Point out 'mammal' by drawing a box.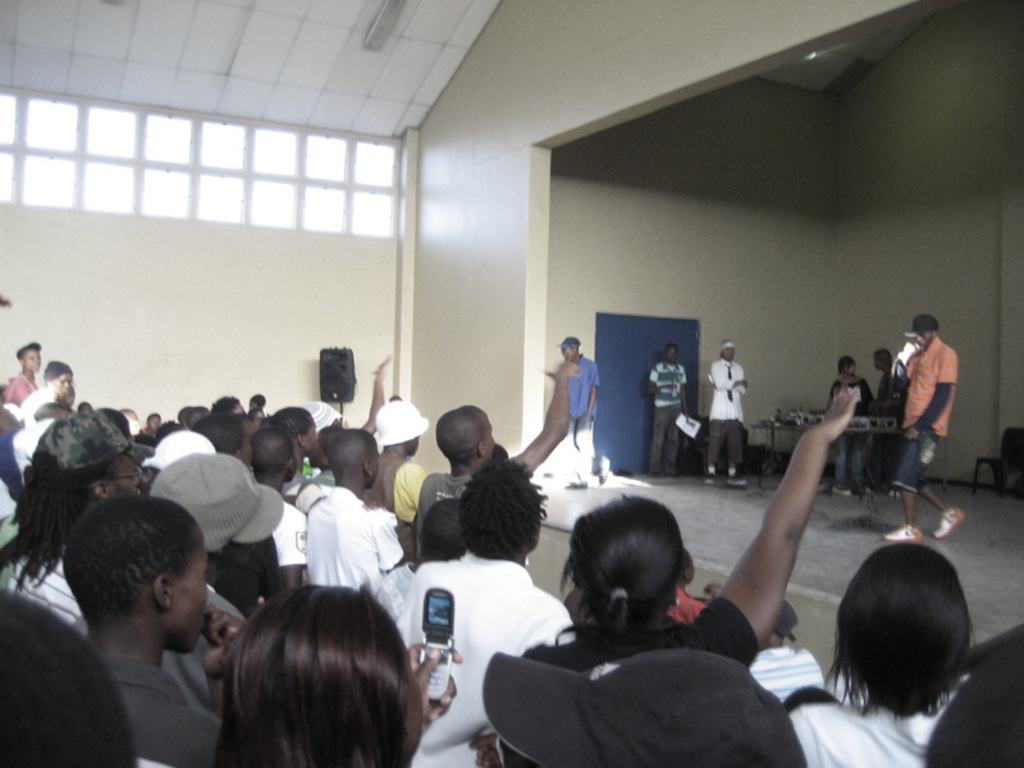
(826,367,874,495).
